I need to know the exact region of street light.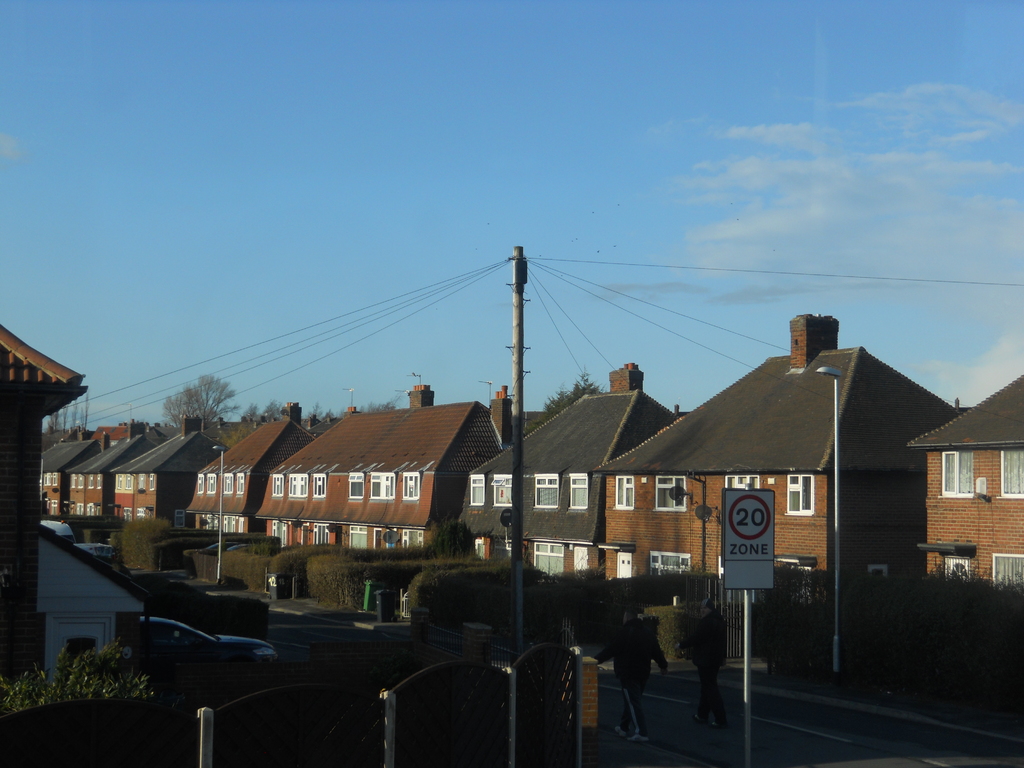
Region: (x1=209, y1=445, x2=234, y2=581).
